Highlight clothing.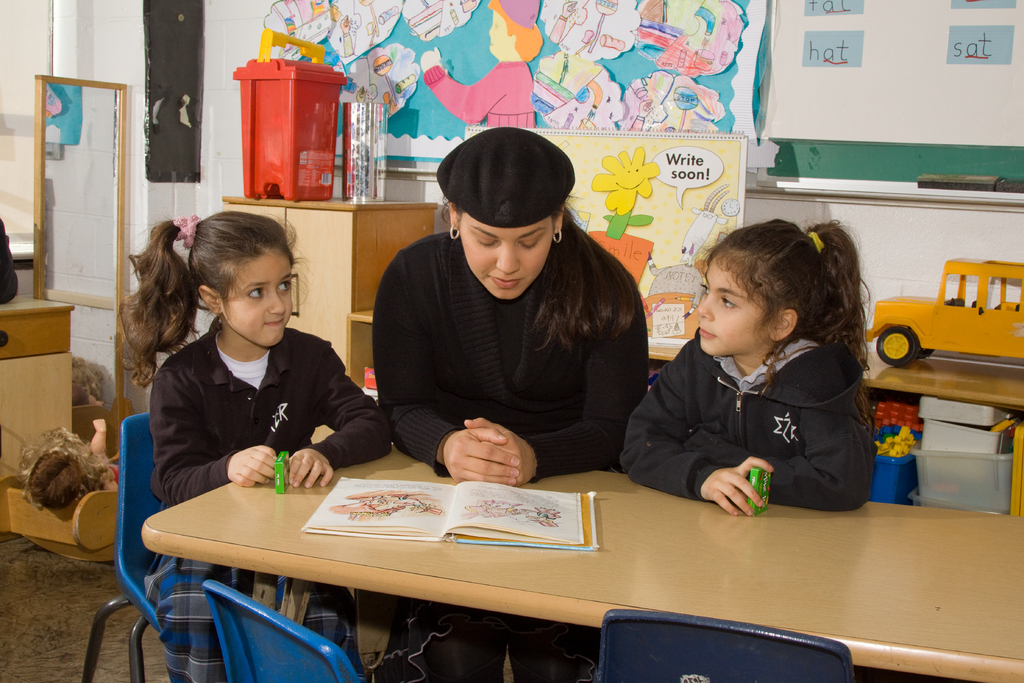
Highlighted region: (left=316, top=233, right=655, bottom=682).
